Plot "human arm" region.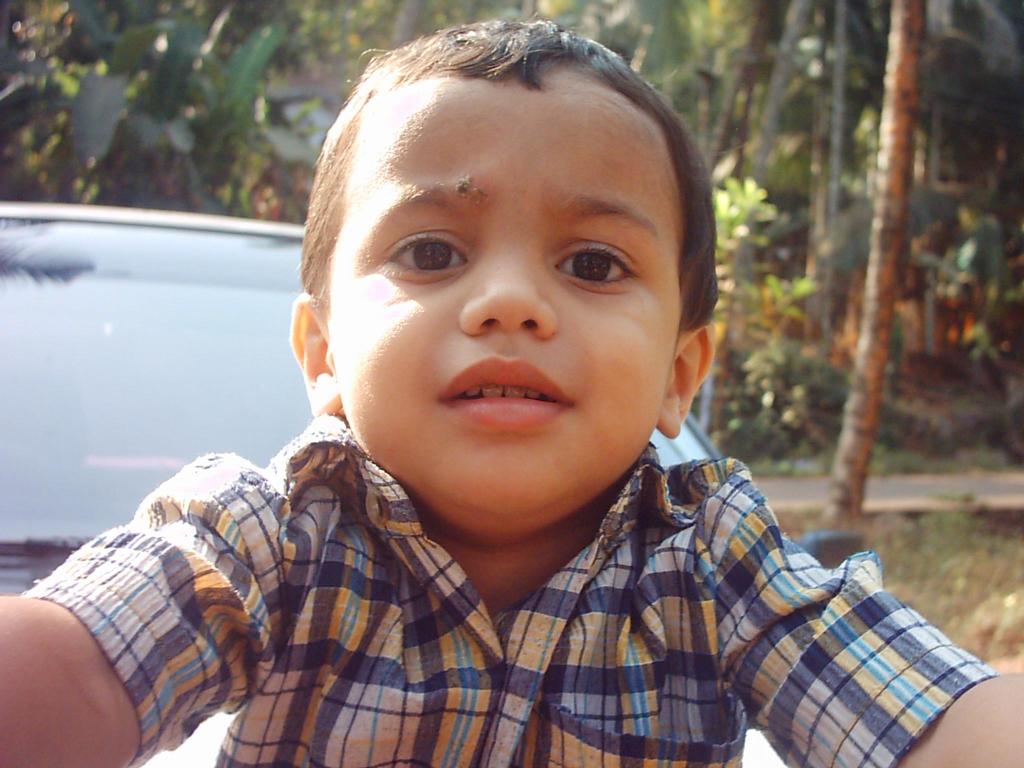
Plotted at (left=0, top=452, right=302, bottom=767).
